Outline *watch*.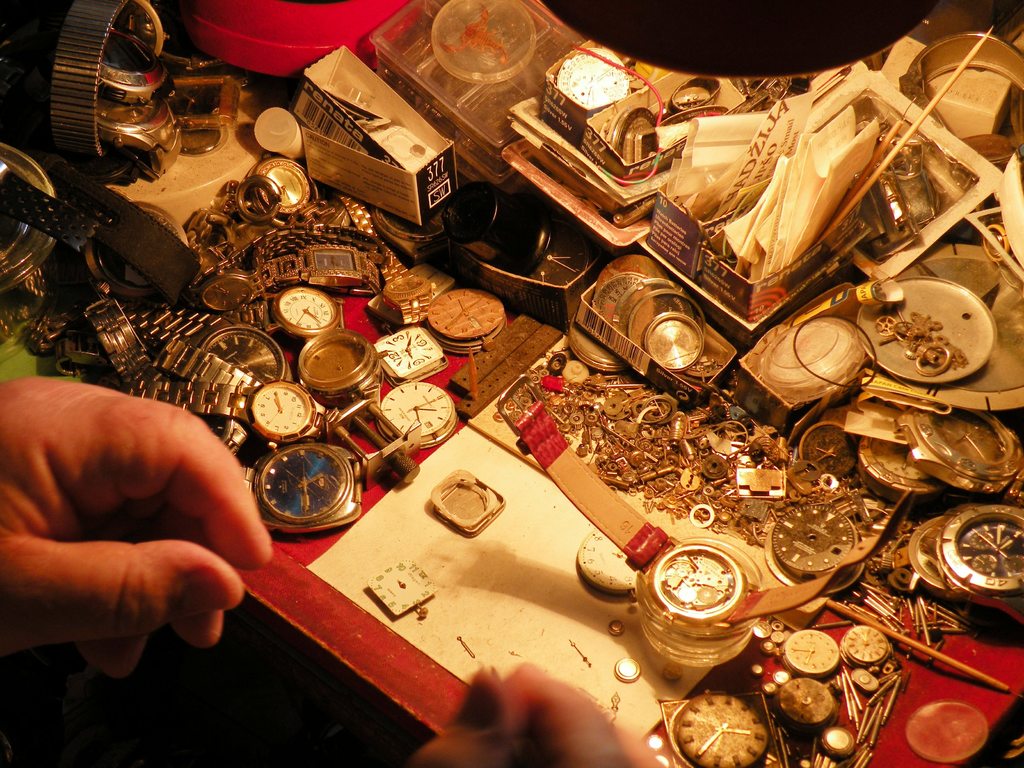
Outline: locate(124, 378, 329, 451).
